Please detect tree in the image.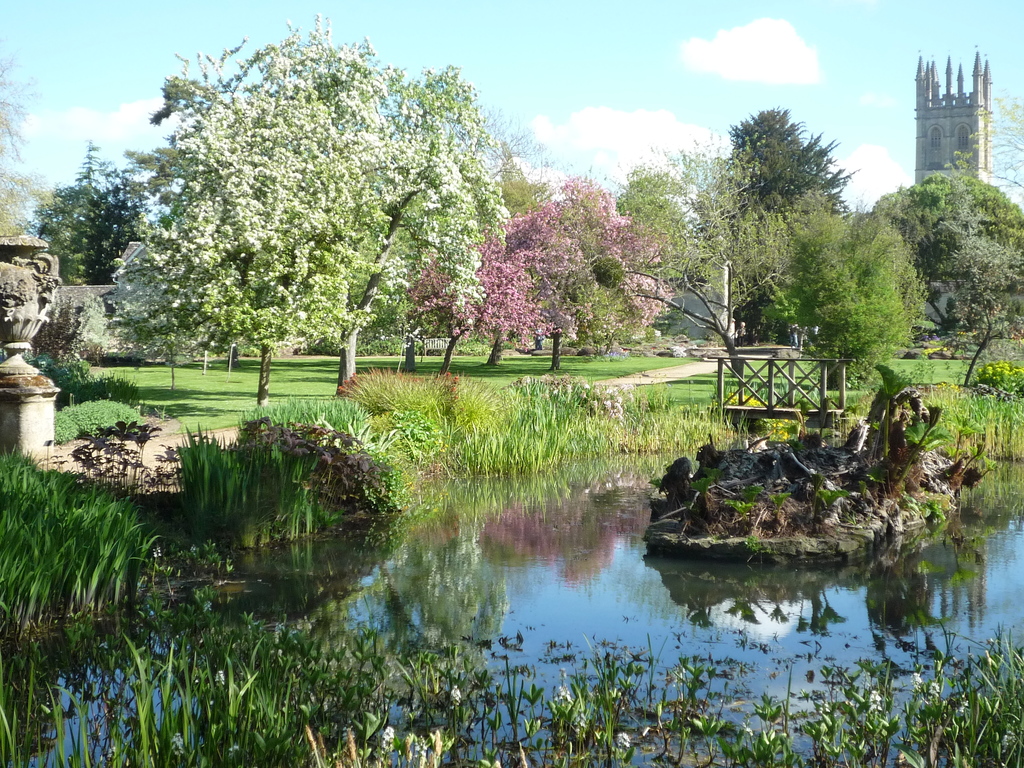
select_region(0, 45, 75, 247).
